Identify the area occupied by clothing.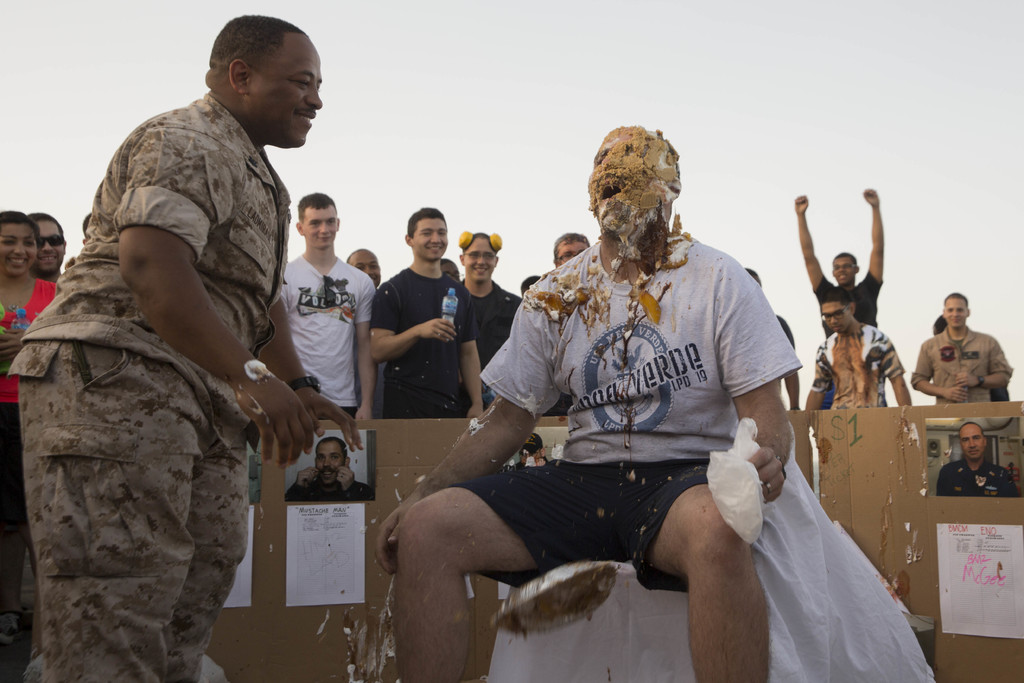
Area: (x1=912, y1=328, x2=1013, y2=401).
